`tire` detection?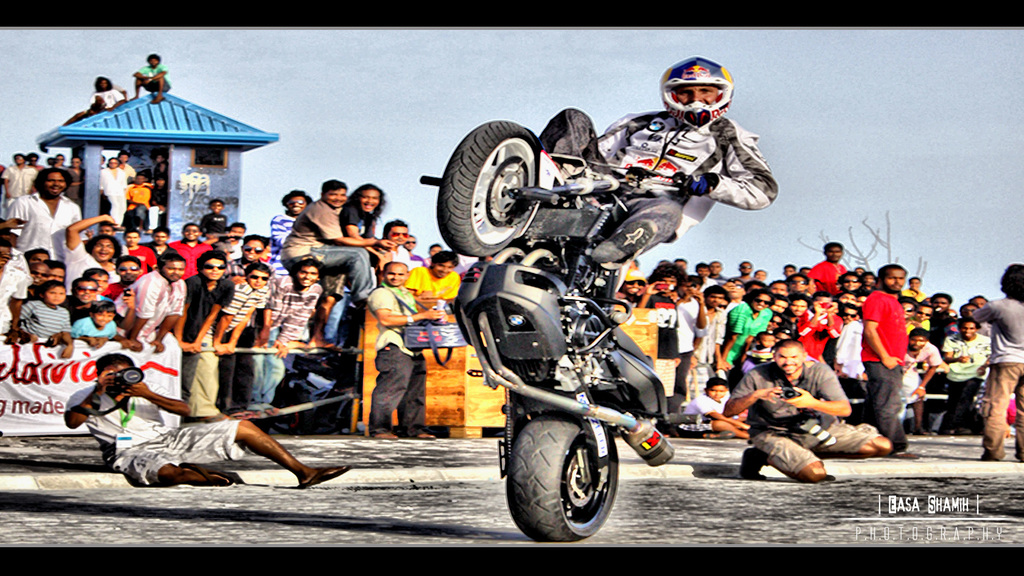
rect(502, 408, 618, 544)
